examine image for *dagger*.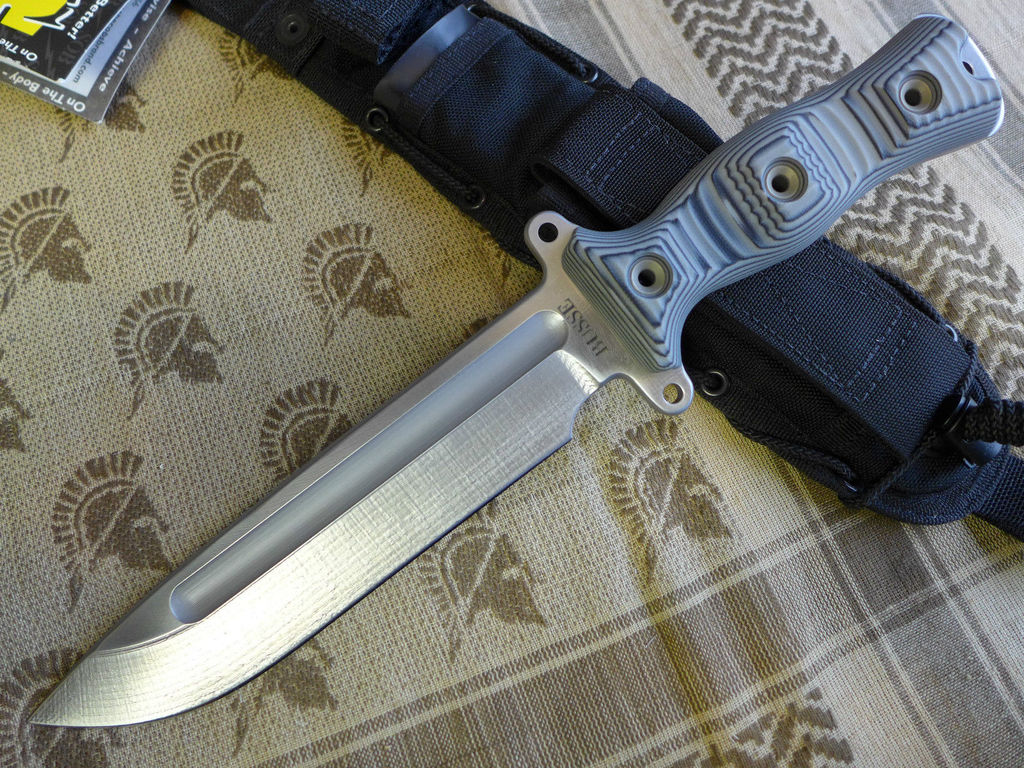
Examination result: box(28, 15, 1007, 728).
